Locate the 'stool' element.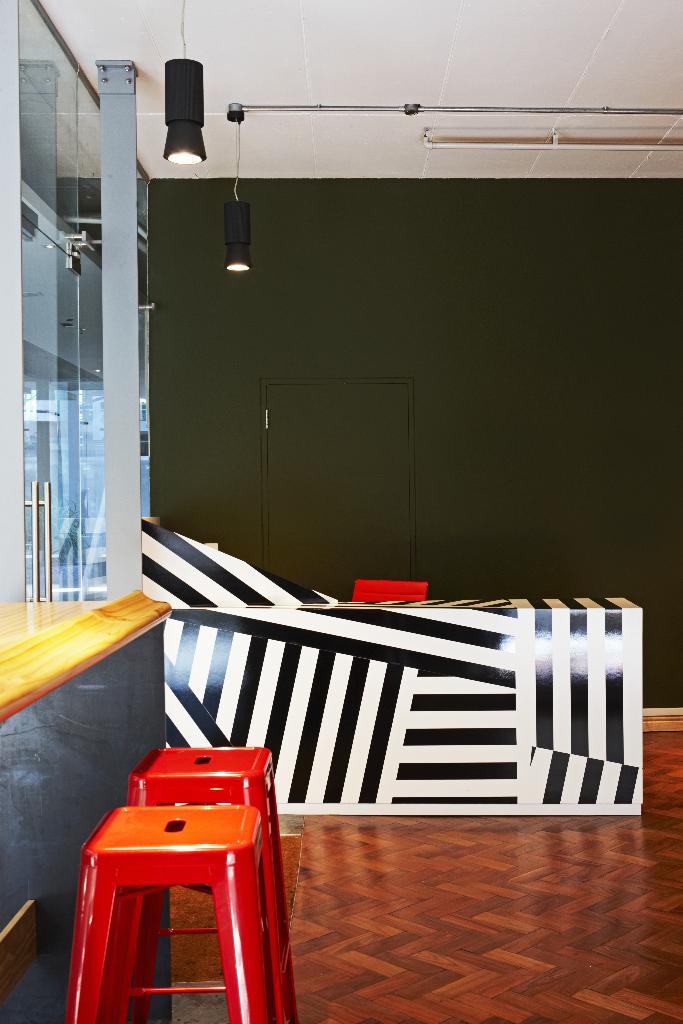
Element bbox: Rect(127, 740, 274, 1023).
